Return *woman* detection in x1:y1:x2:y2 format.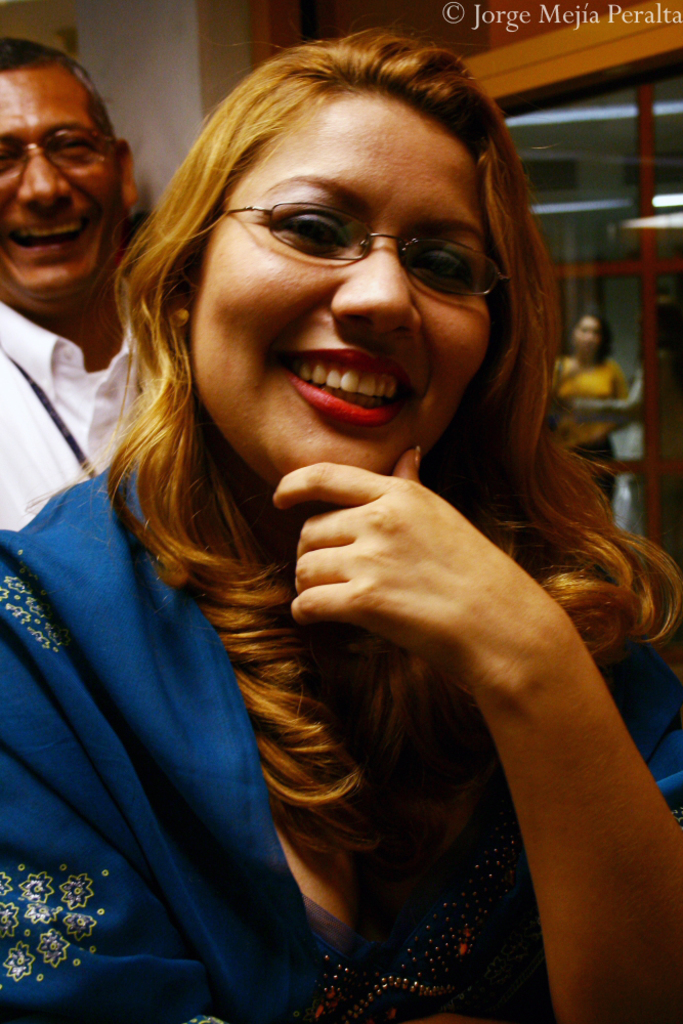
18:26:670:1013.
